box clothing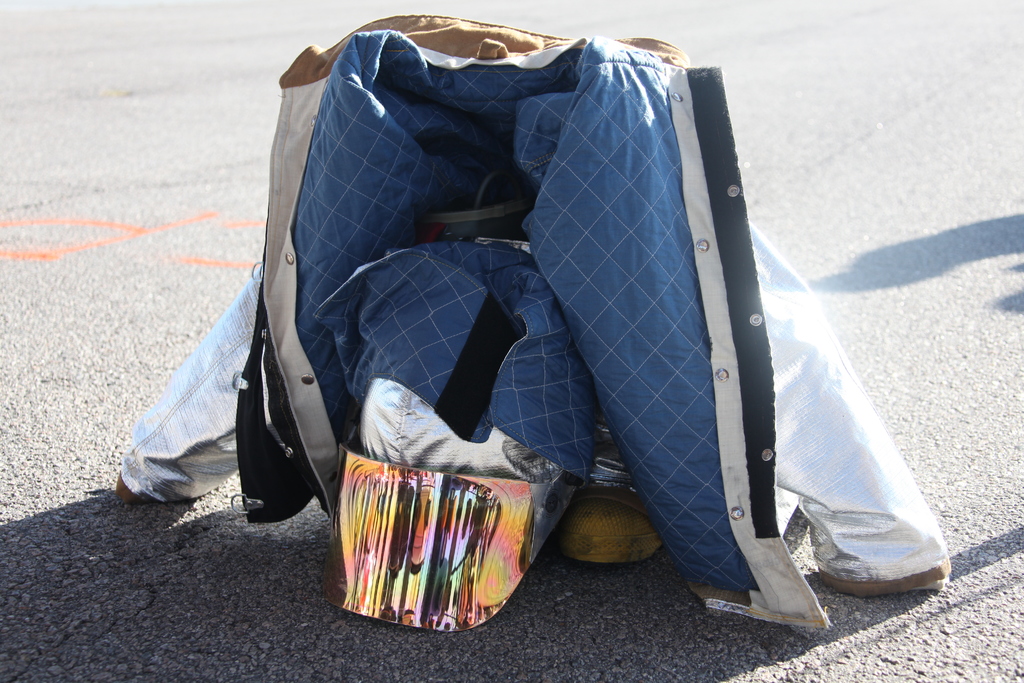
{"x1": 118, "y1": 14, "x2": 950, "y2": 618}
